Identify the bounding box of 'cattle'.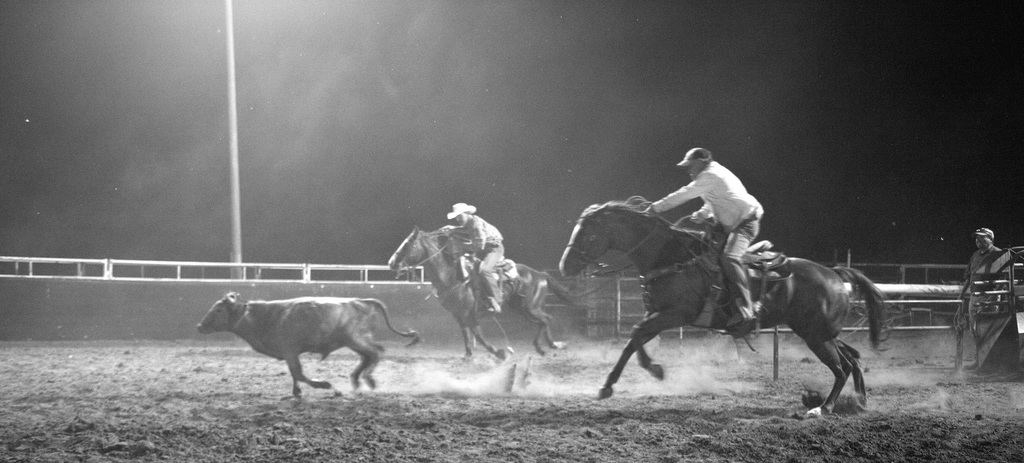
<bbox>191, 272, 411, 391</bbox>.
